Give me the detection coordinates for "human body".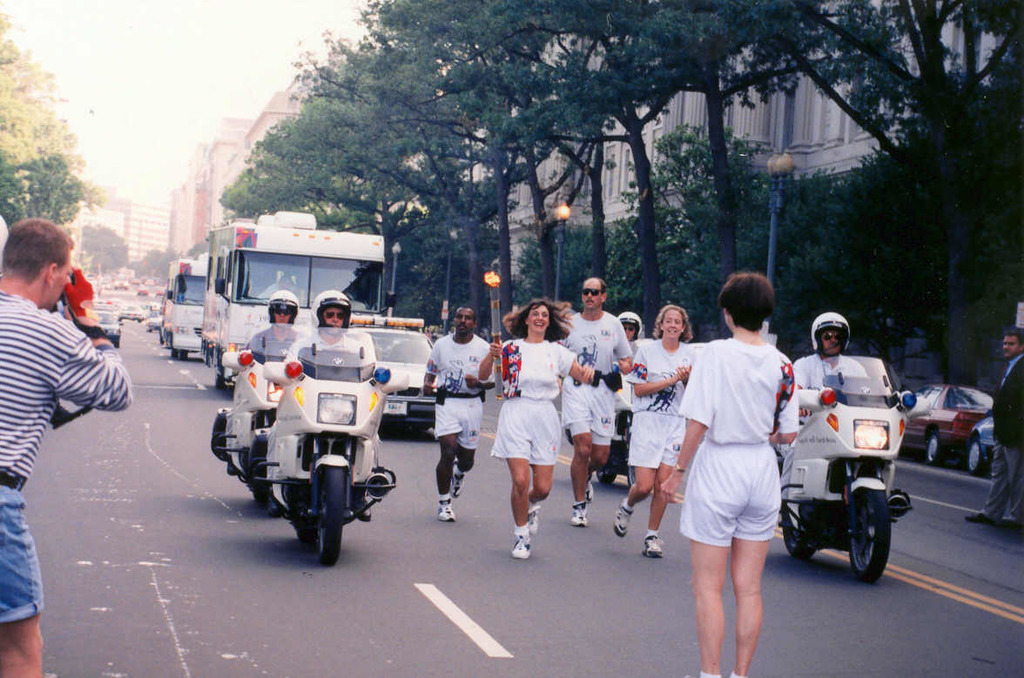
pyautogui.locateOnScreen(687, 299, 815, 661).
